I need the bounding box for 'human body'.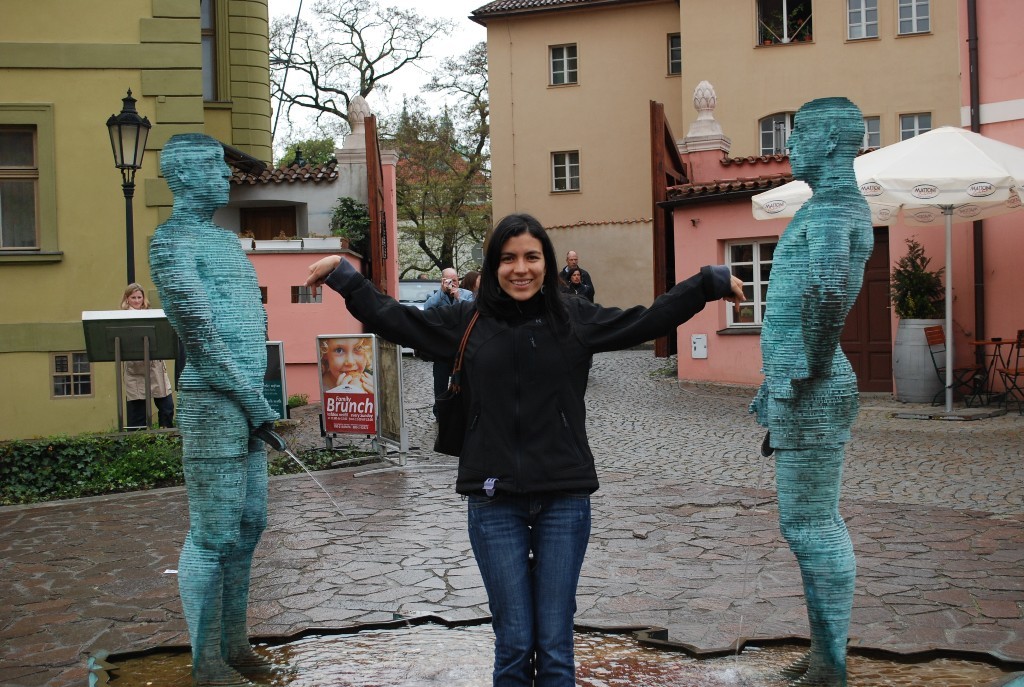
Here it is: region(420, 295, 470, 417).
